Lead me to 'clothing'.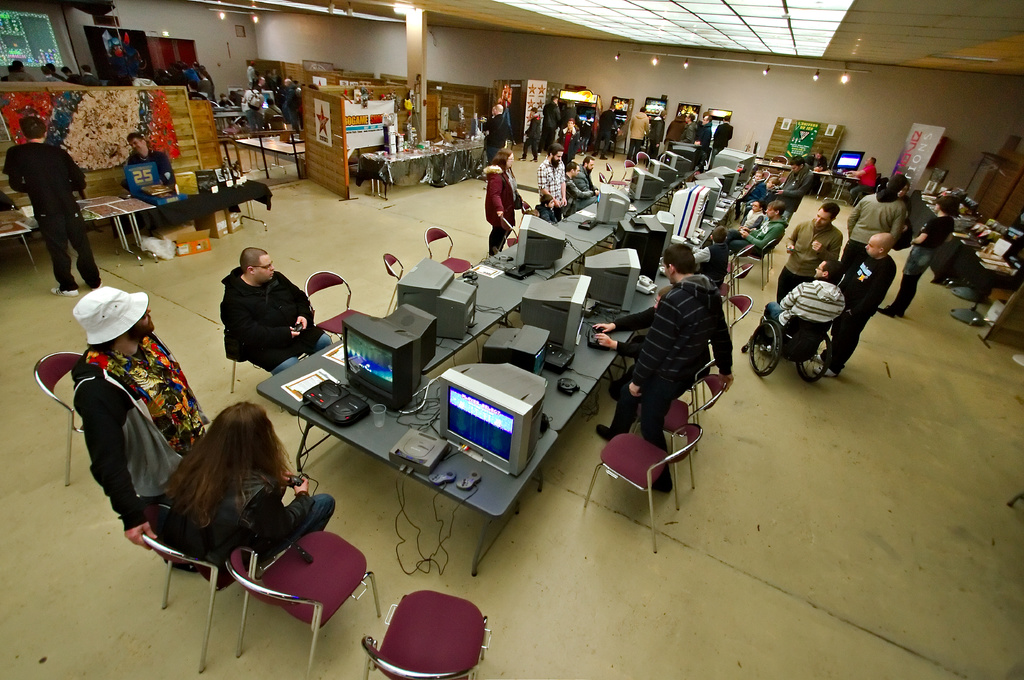
Lead to rect(264, 74, 282, 104).
